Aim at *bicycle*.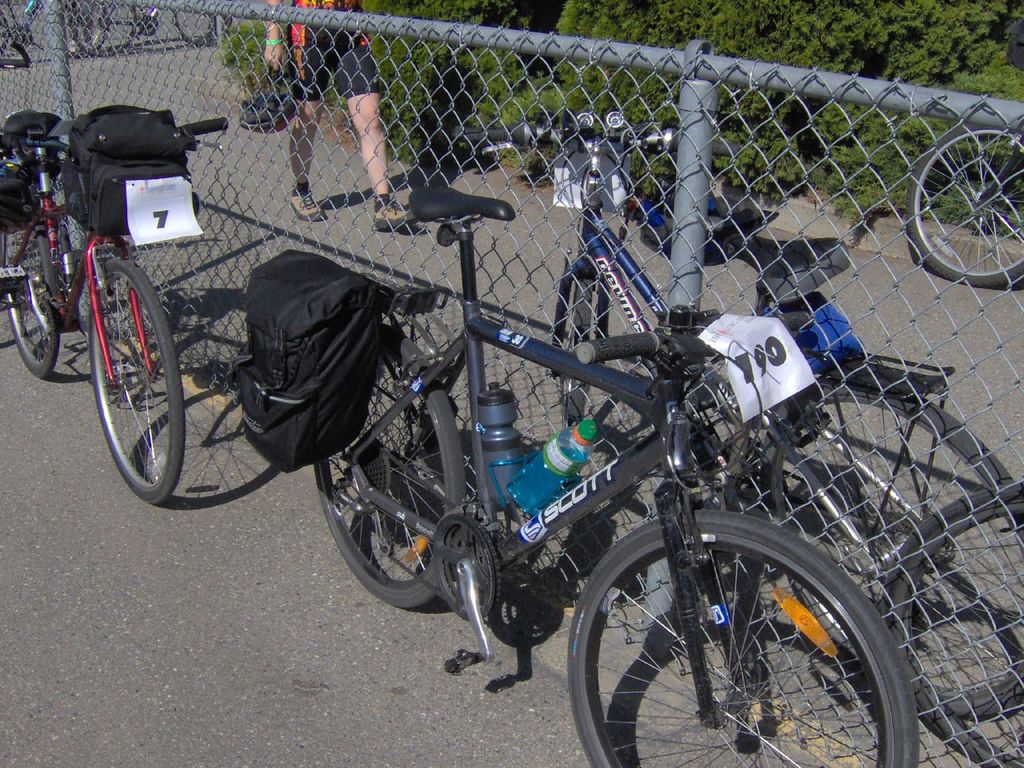
Aimed at <bbox>906, 22, 1023, 290</bbox>.
